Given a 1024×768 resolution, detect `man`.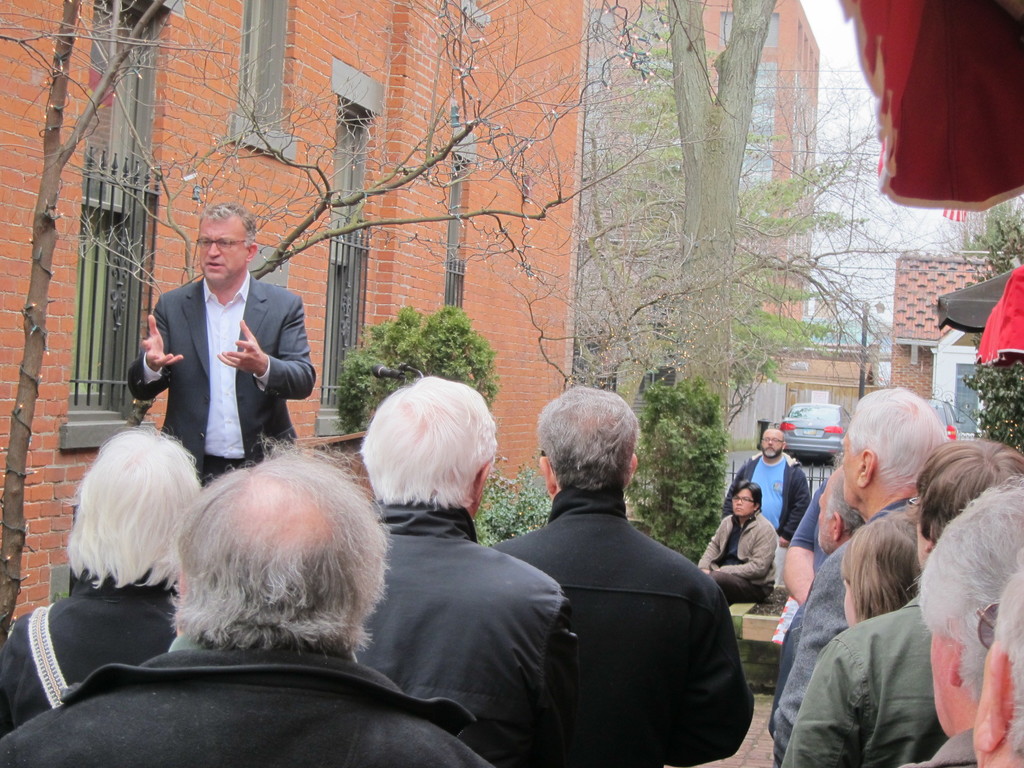
(487, 381, 761, 767).
